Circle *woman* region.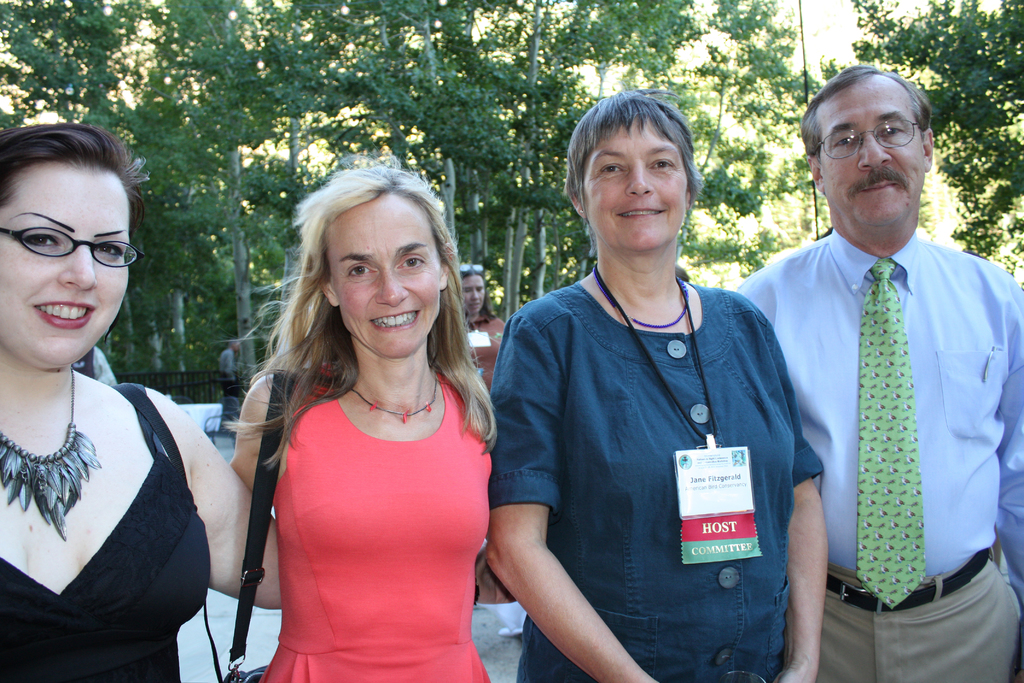
Region: select_region(0, 120, 289, 682).
